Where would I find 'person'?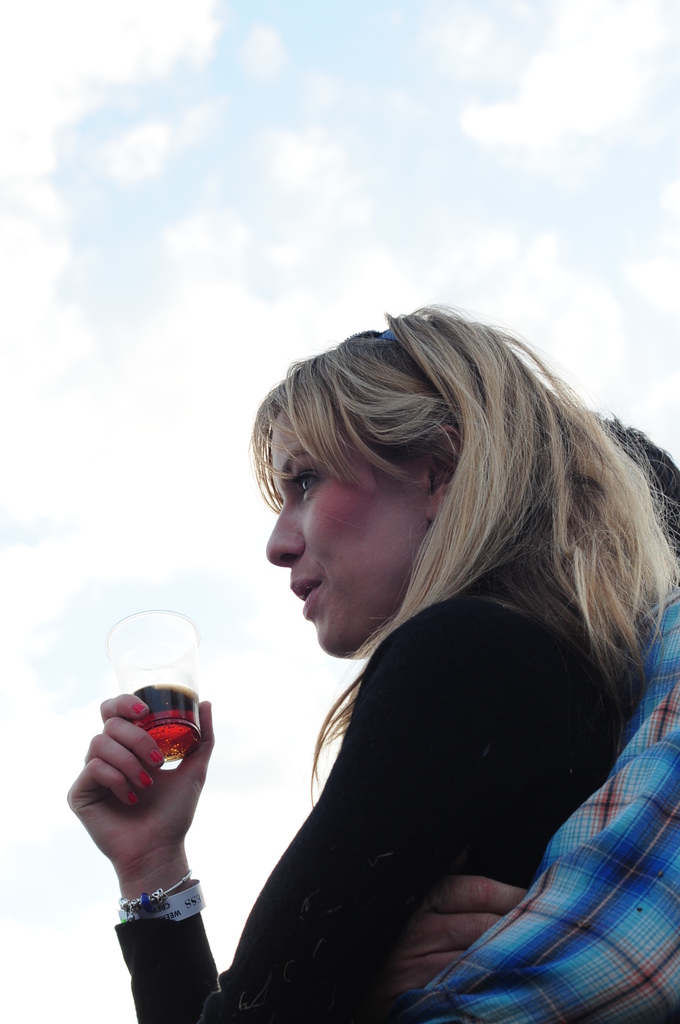
At [x1=384, y1=402, x2=679, y2=1021].
